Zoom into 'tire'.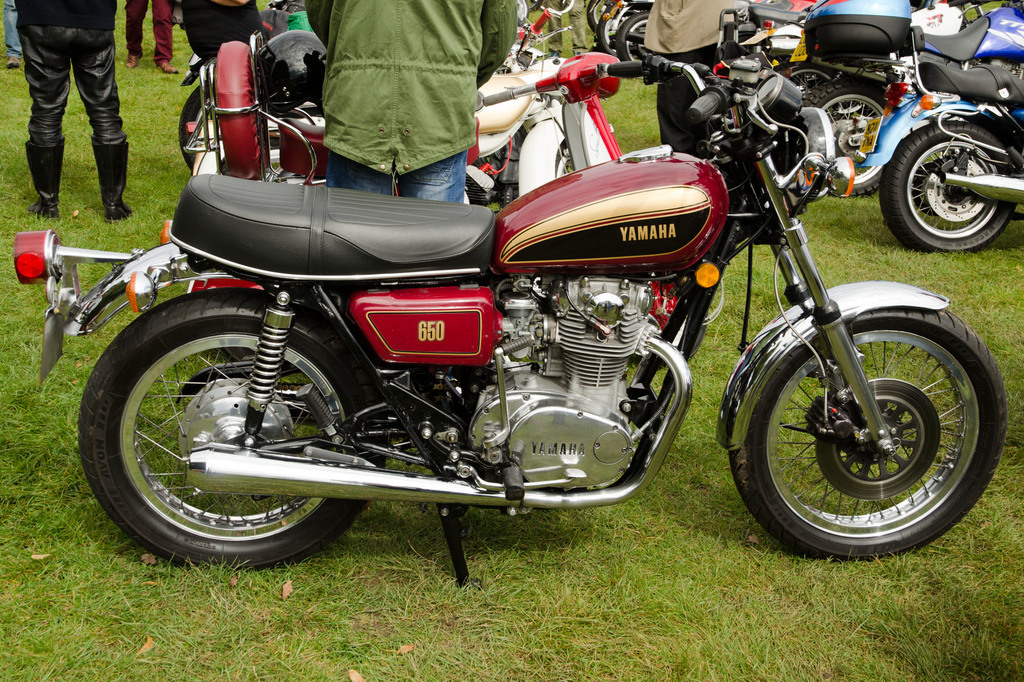
Zoom target: [73,294,384,572].
